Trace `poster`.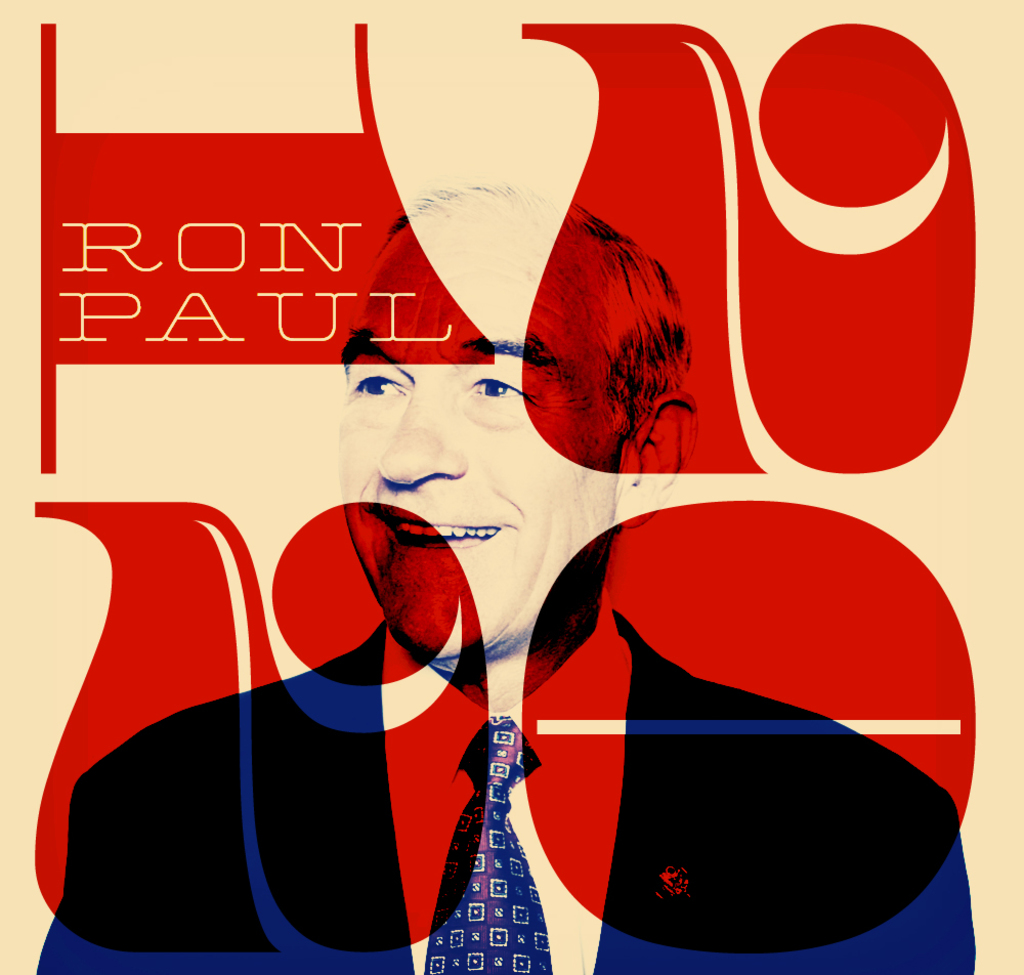
Traced to rect(0, 0, 1023, 974).
